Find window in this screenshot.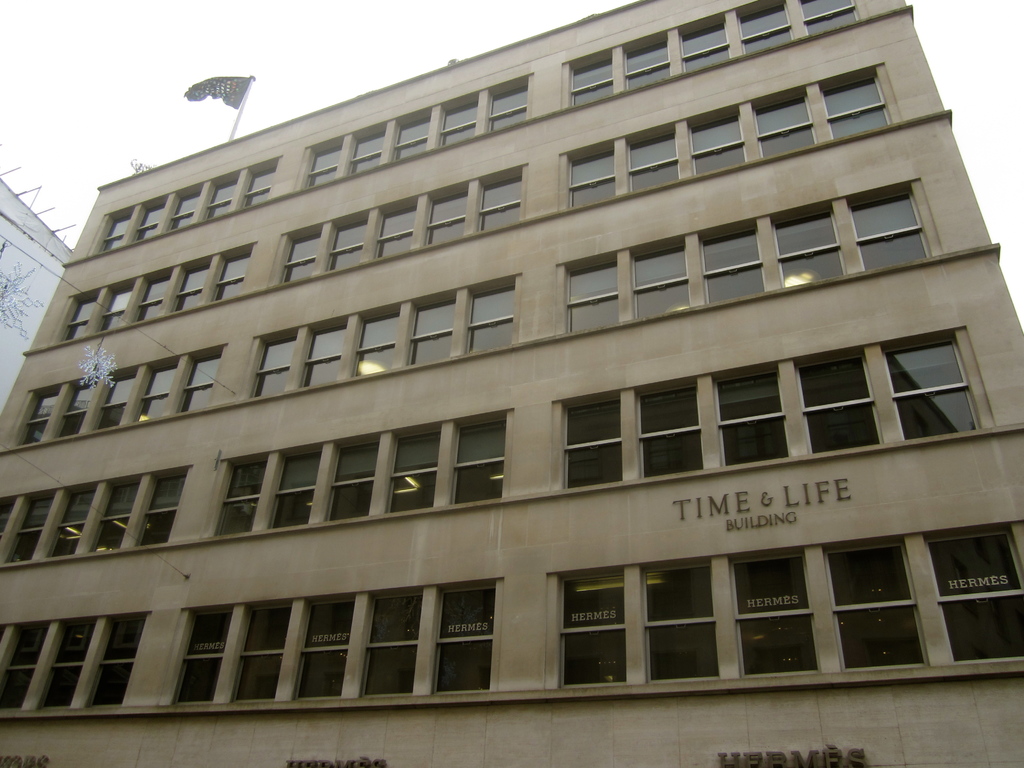
The bounding box for window is <bbox>0, 467, 186, 566</bbox>.
